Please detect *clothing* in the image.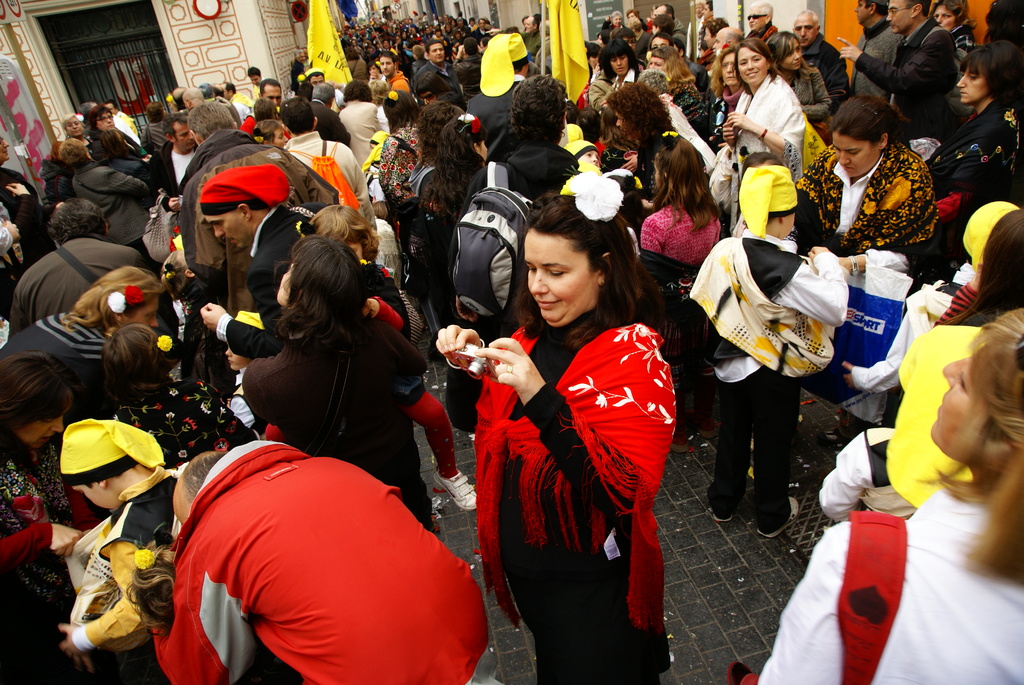
left=925, top=88, right=1023, bottom=251.
